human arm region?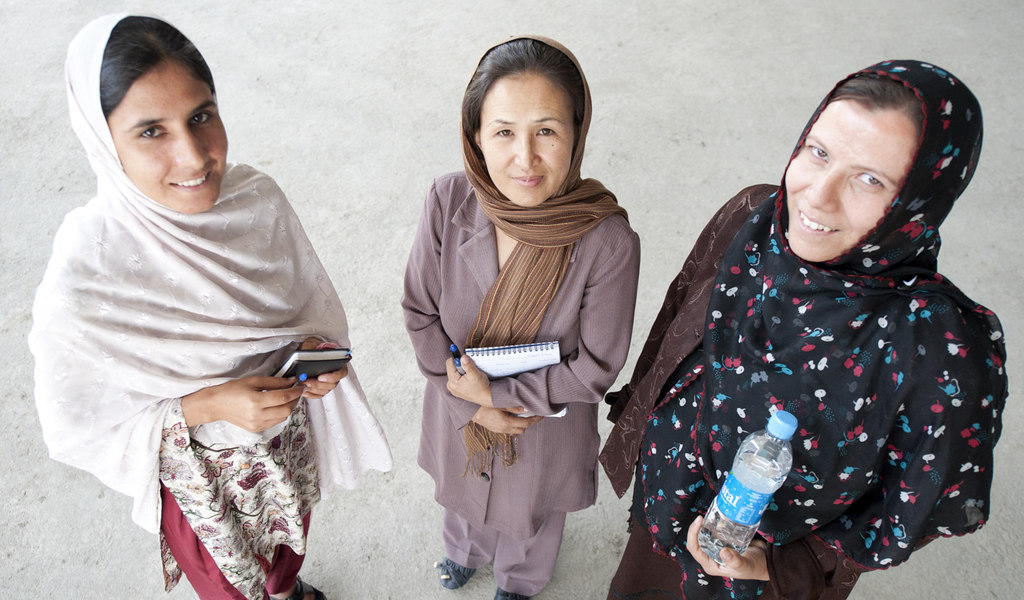
x1=46, y1=216, x2=311, y2=471
